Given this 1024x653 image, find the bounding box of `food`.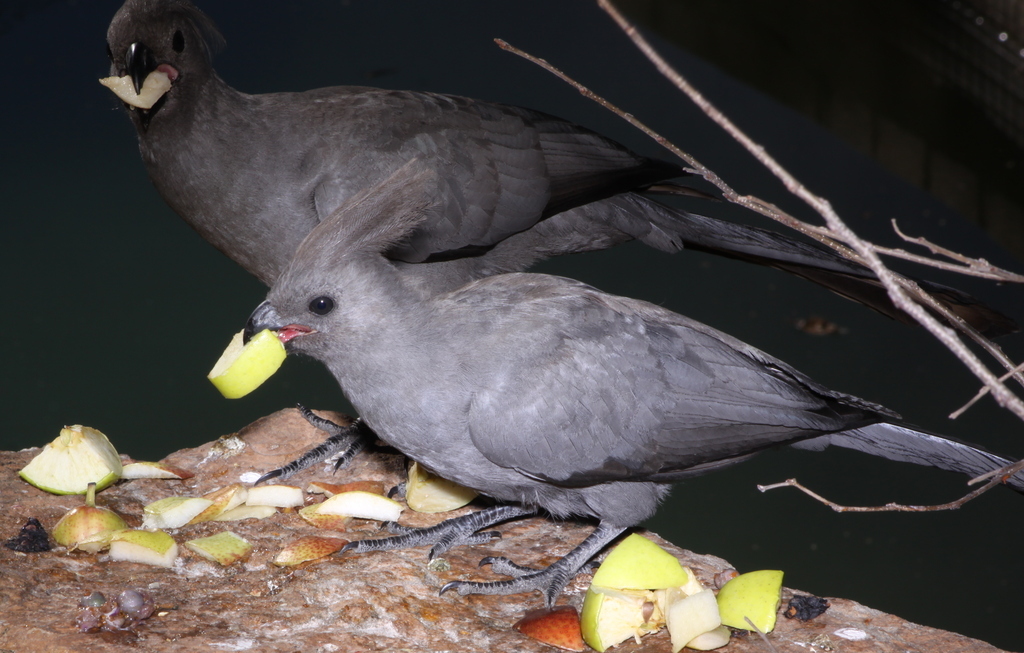
crop(719, 561, 784, 641).
